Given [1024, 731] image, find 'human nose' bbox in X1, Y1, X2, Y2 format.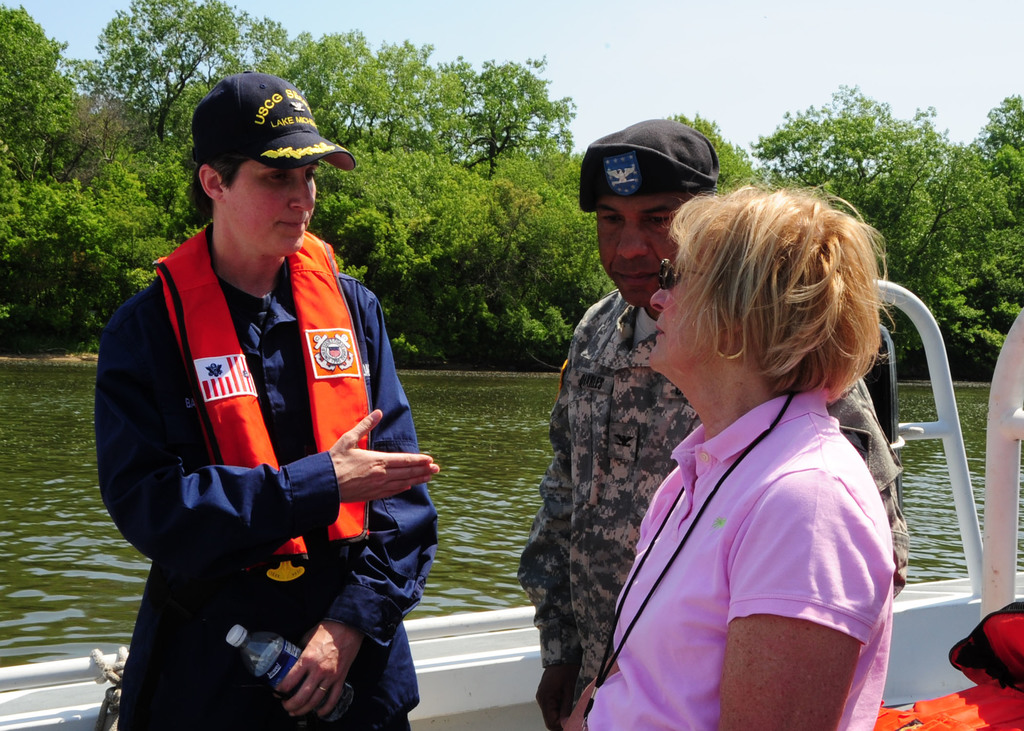
616, 229, 644, 261.
